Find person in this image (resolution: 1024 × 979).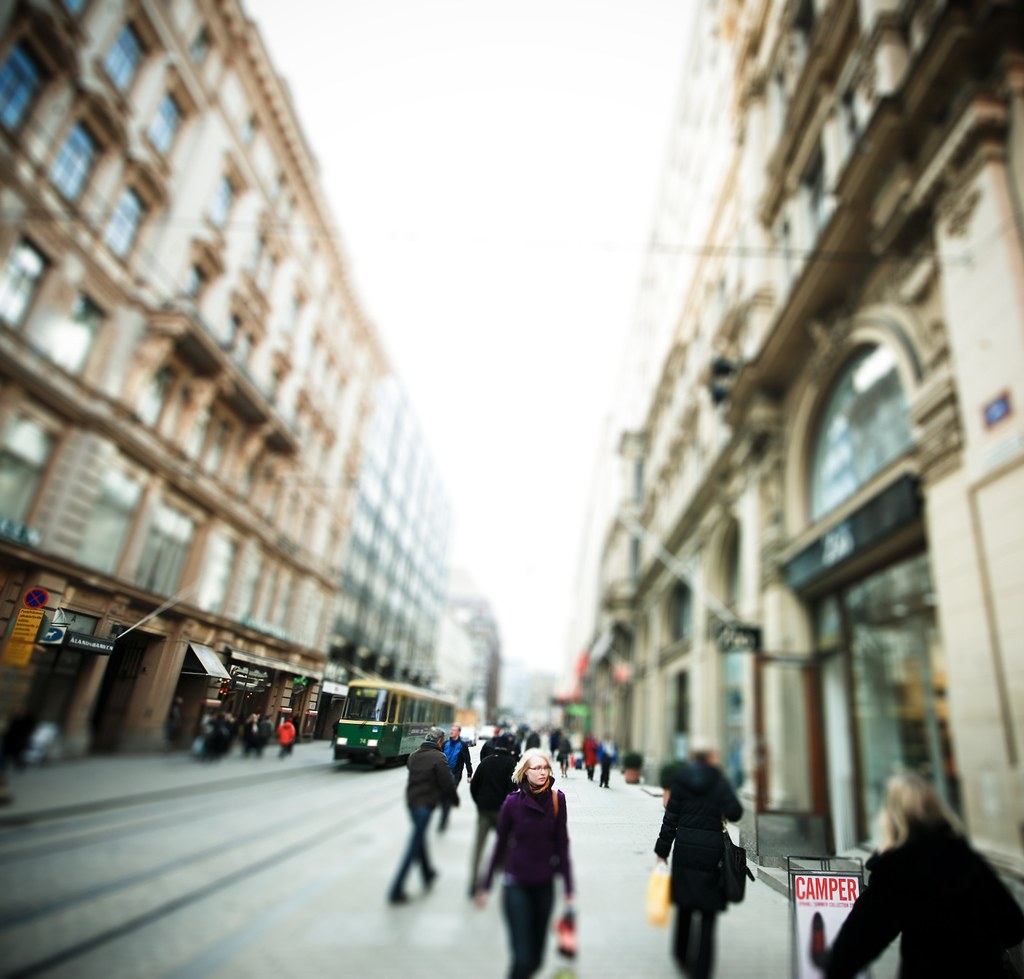
379,735,456,909.
